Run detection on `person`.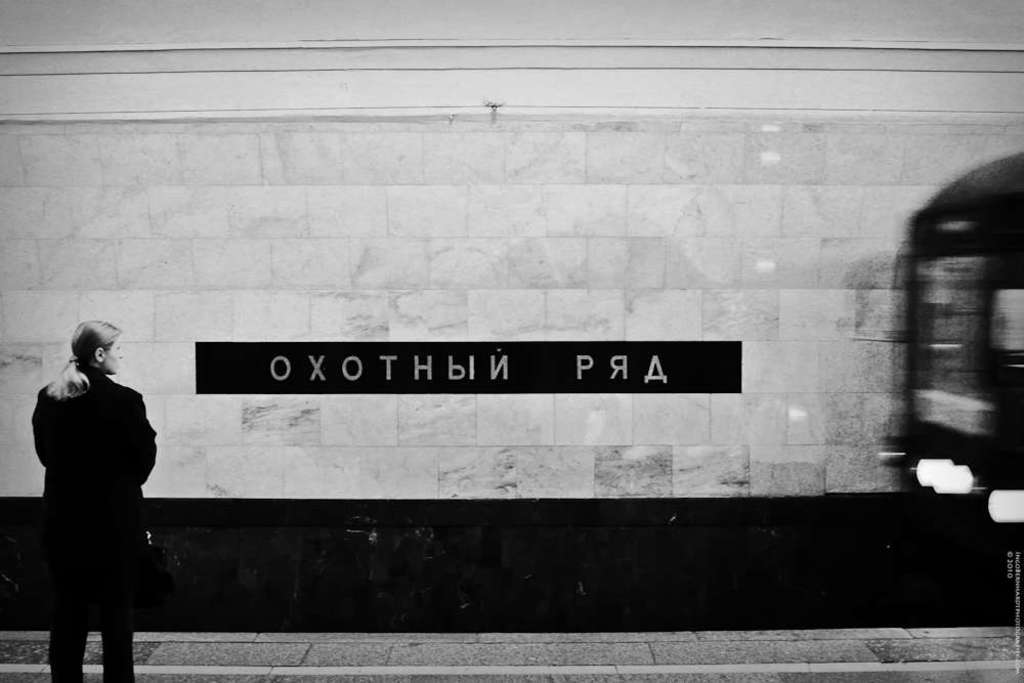
Result: bbox=(38, 314, 156, 682).
